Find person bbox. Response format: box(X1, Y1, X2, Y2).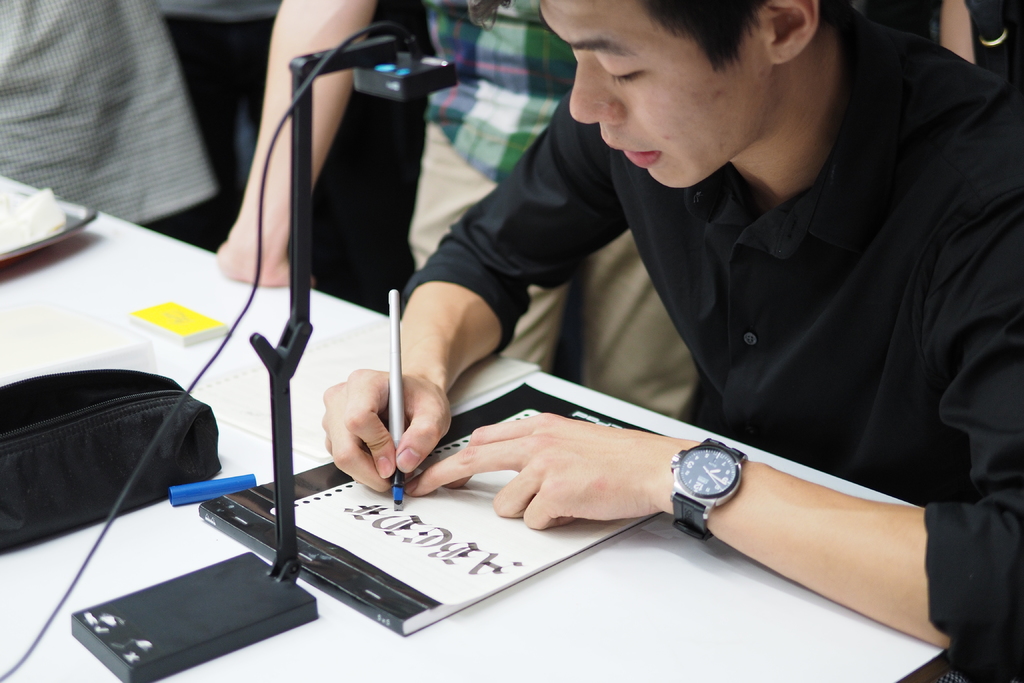
box(410, 0, 713, 424).
